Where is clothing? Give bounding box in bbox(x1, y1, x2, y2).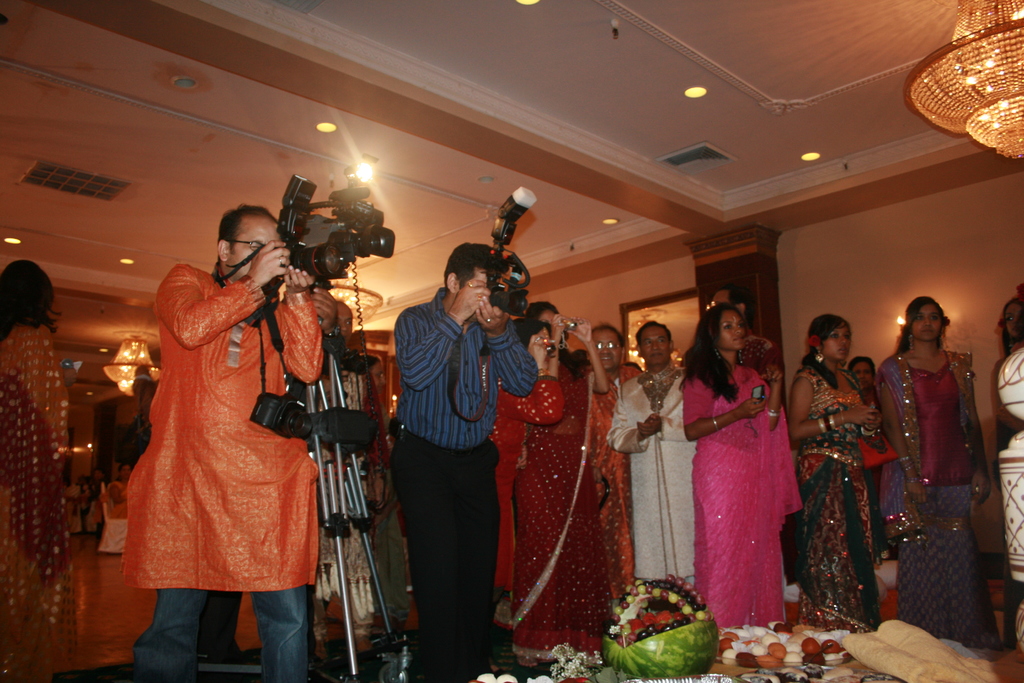
bbox(611, 360, 701, 587).
